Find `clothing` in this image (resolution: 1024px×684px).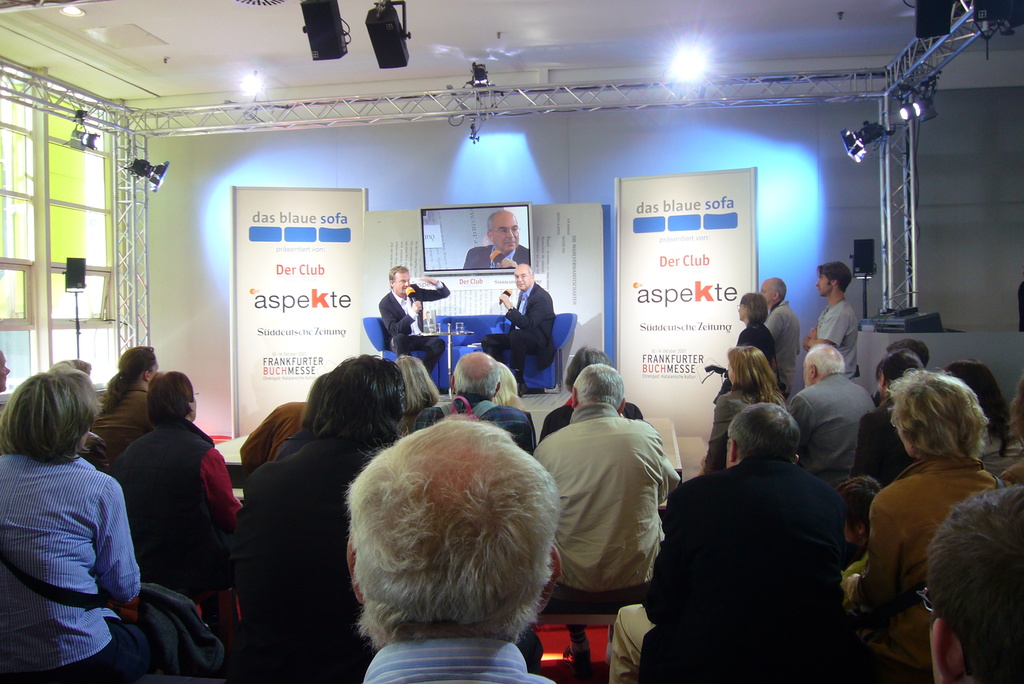
604,456,863,682.
